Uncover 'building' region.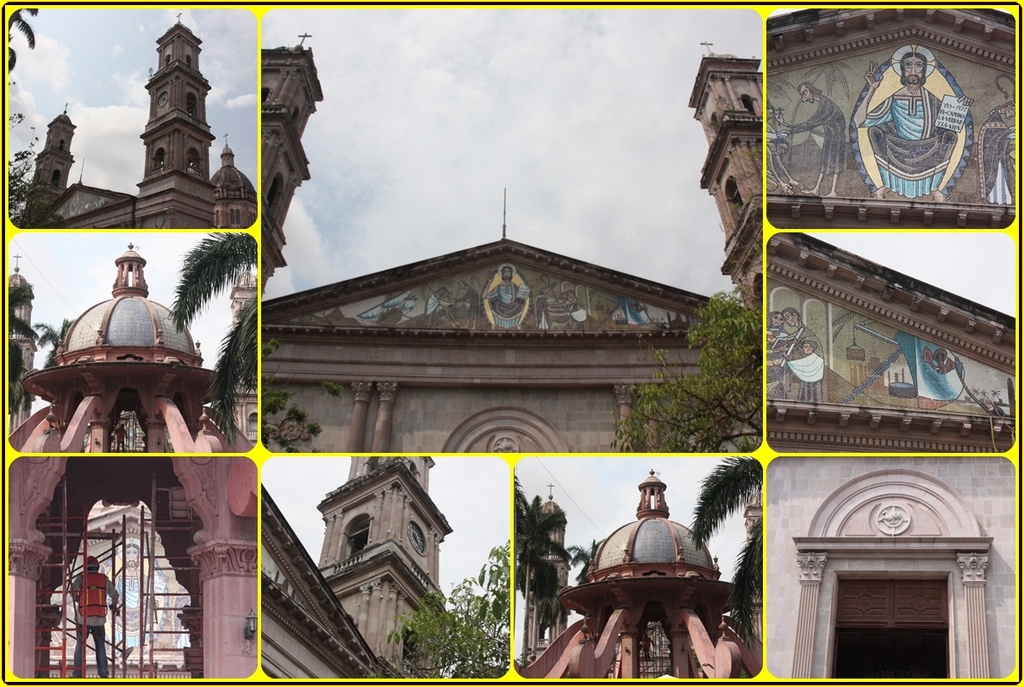
Uncovered: x1=764, y1=237, x2=1016, y2=453.
